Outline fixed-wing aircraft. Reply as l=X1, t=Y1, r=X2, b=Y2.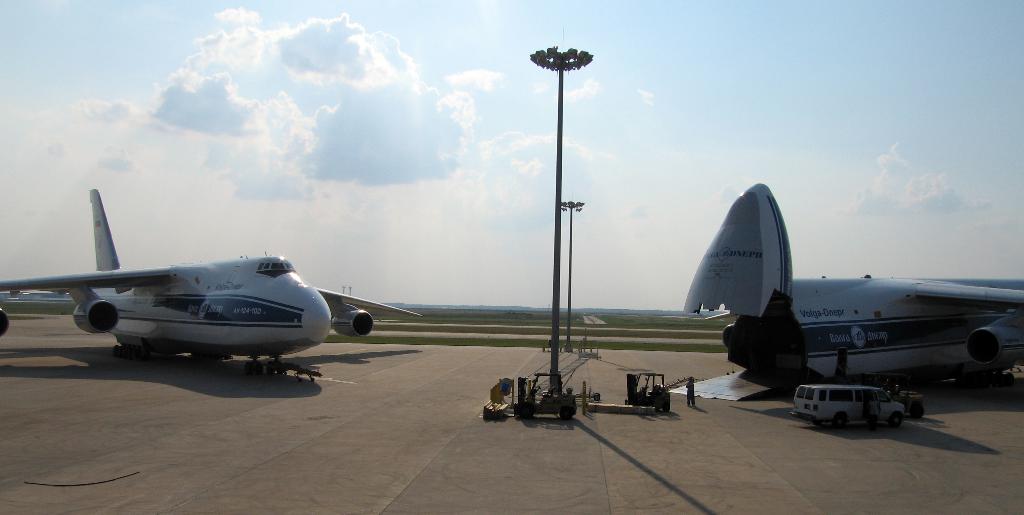
l=0, t=185, r=421, b=379.
